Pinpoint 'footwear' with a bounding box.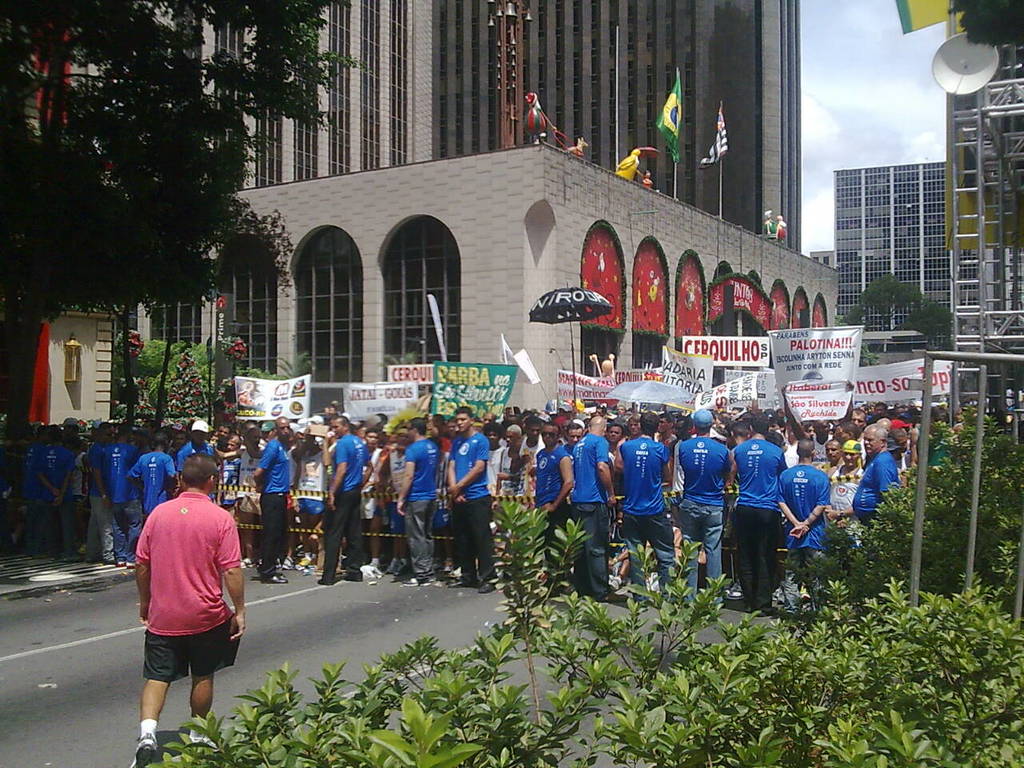
[x1=744, y1=604, x2=756, y2=612].
